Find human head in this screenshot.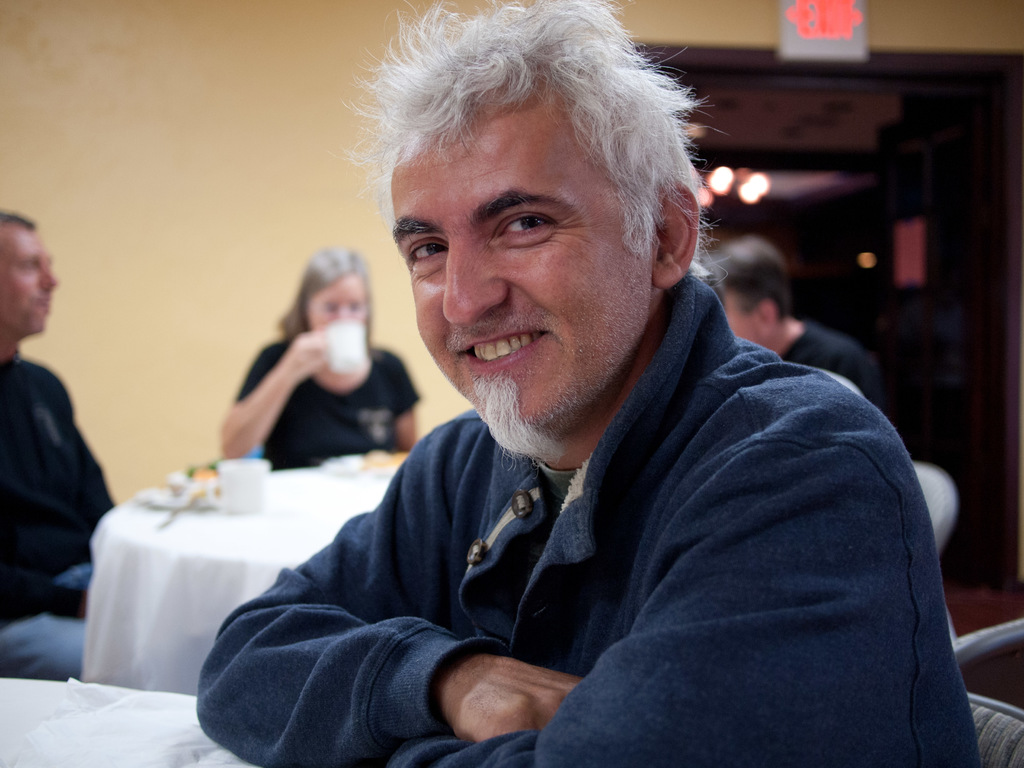
The bounding box for human head is <region>387, 19, 700, 433</region>.
